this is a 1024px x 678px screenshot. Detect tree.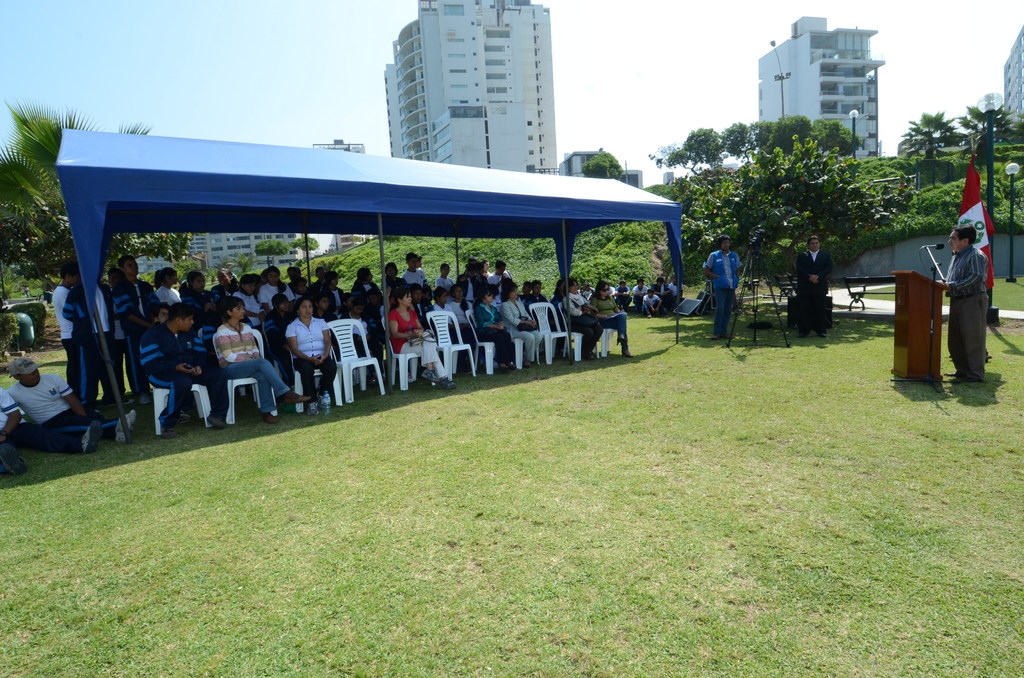
675 136 909 295.
